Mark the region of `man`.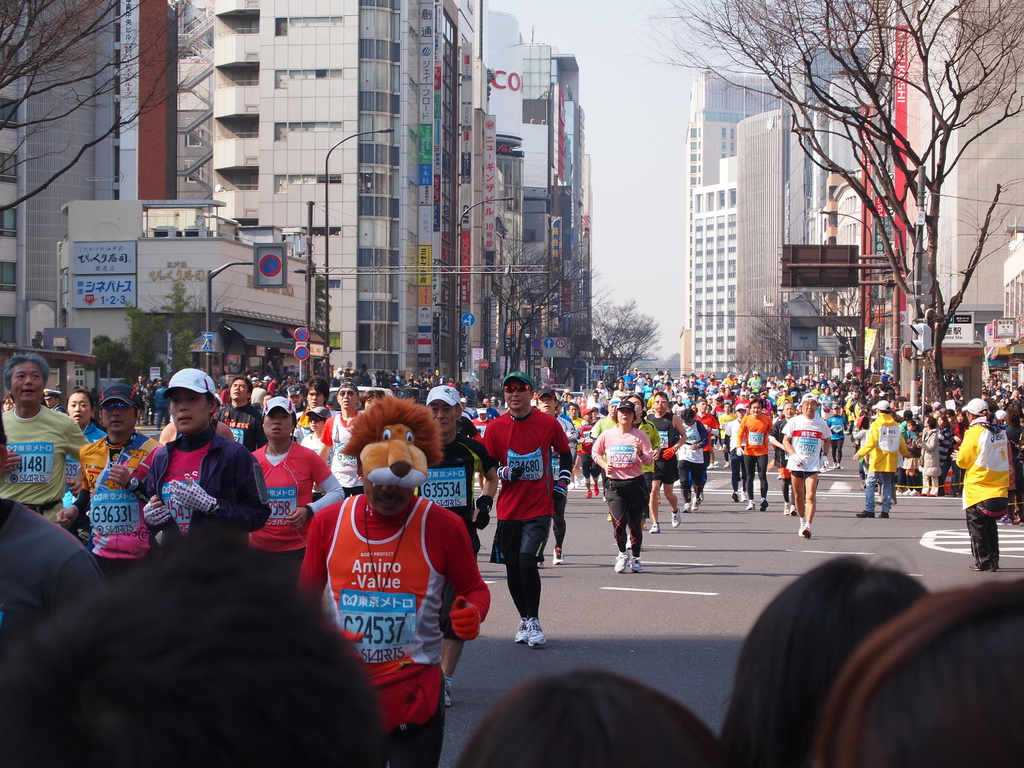
Region: (x1=299, y1=376, x2=339, y2=435).
